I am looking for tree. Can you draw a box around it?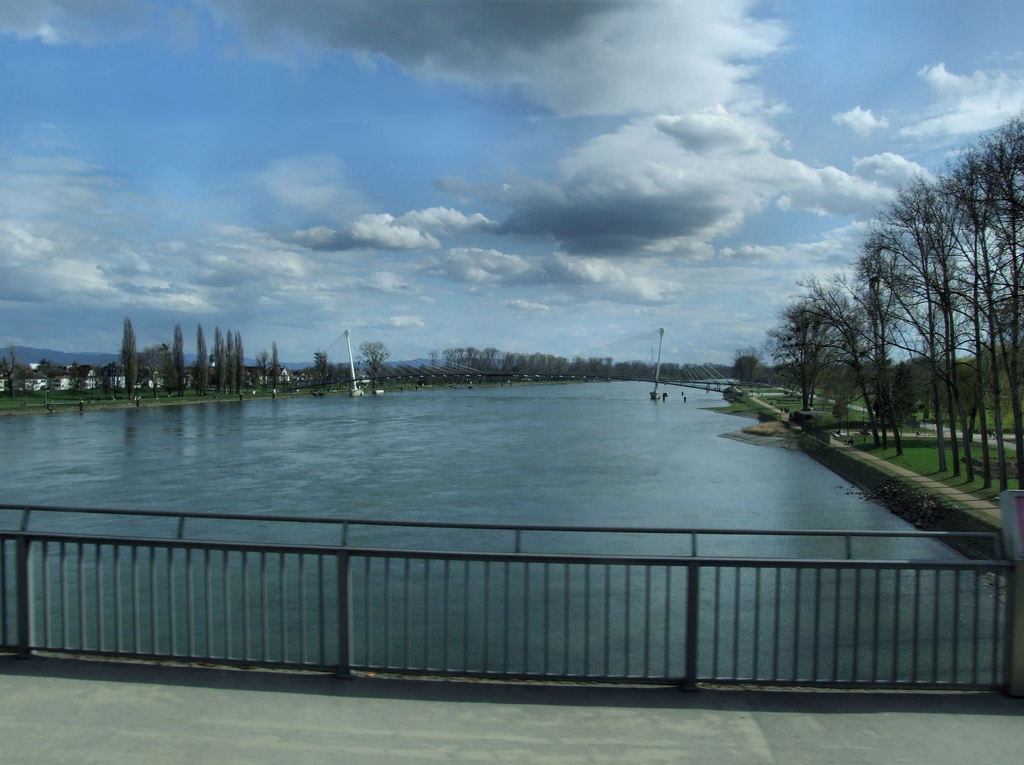
Sure, the bounding box is box(171, 317, 187, 400).
